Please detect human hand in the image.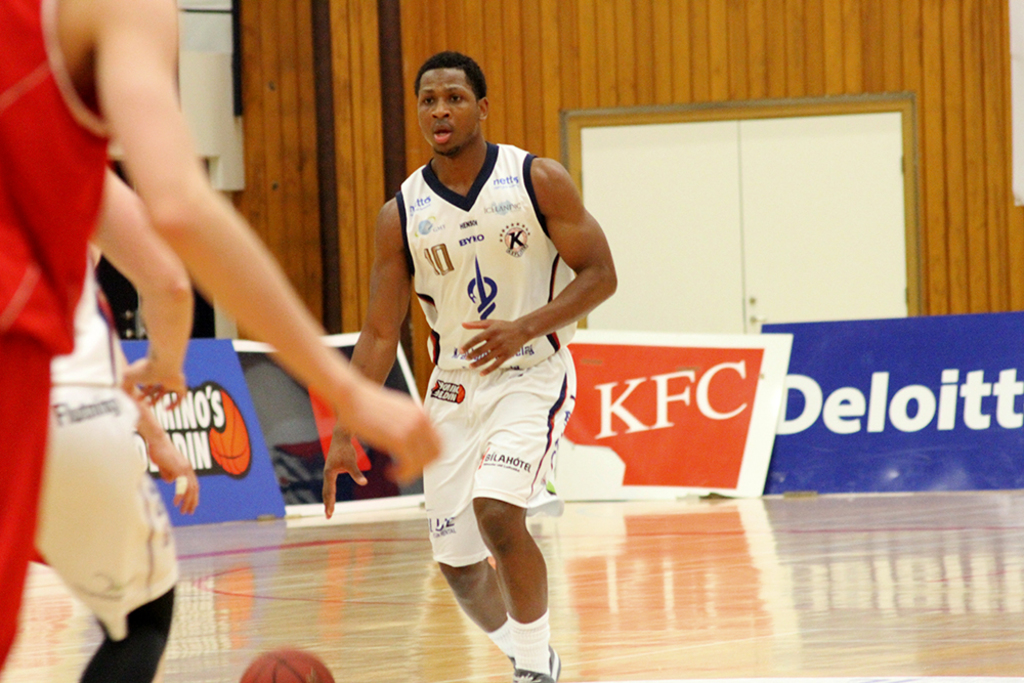
locate(147, 437, 200, 517).
